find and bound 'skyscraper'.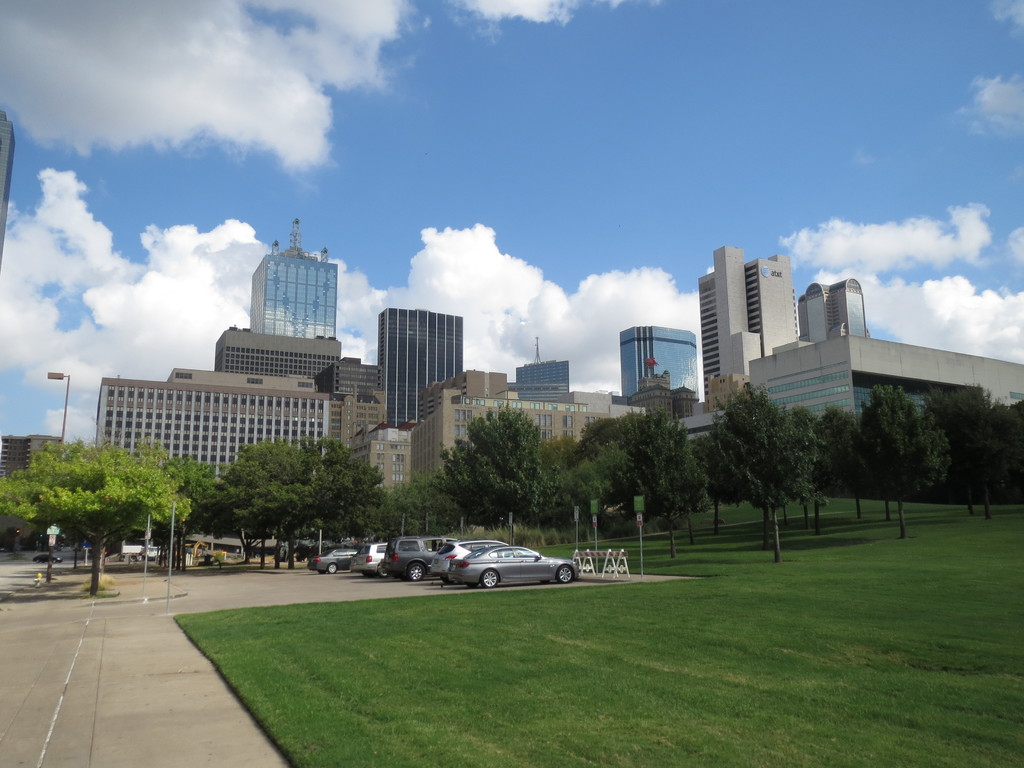
Bound: 369/303/470/418.
